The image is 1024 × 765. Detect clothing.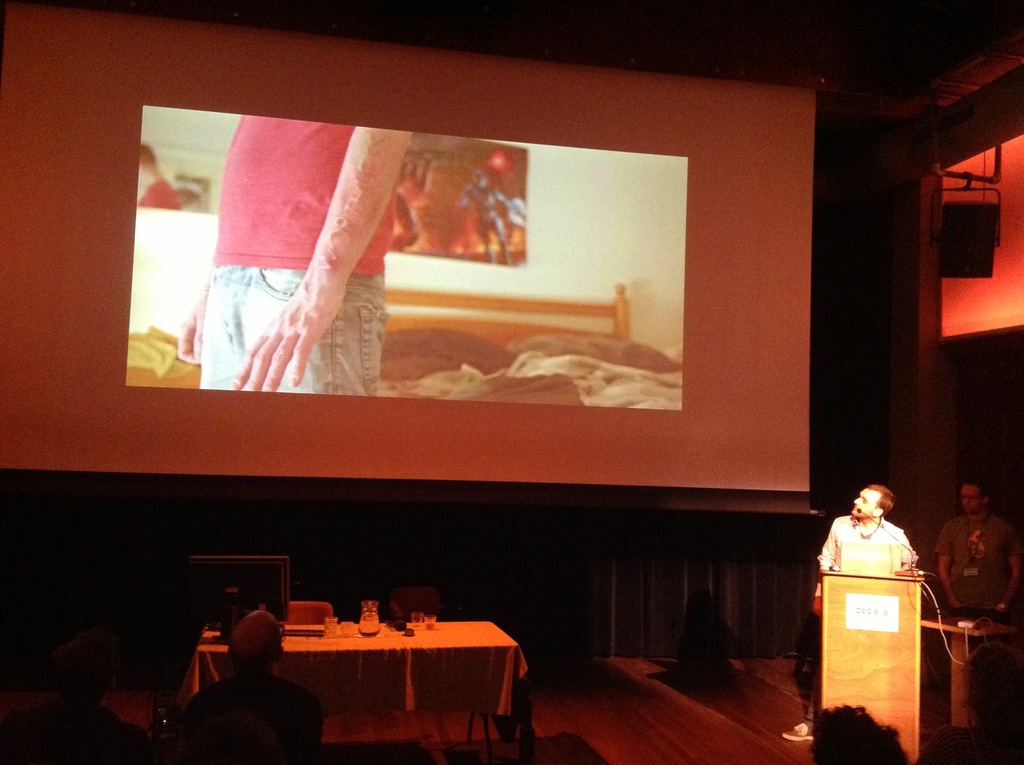
Detection: 140:174:181:214.
